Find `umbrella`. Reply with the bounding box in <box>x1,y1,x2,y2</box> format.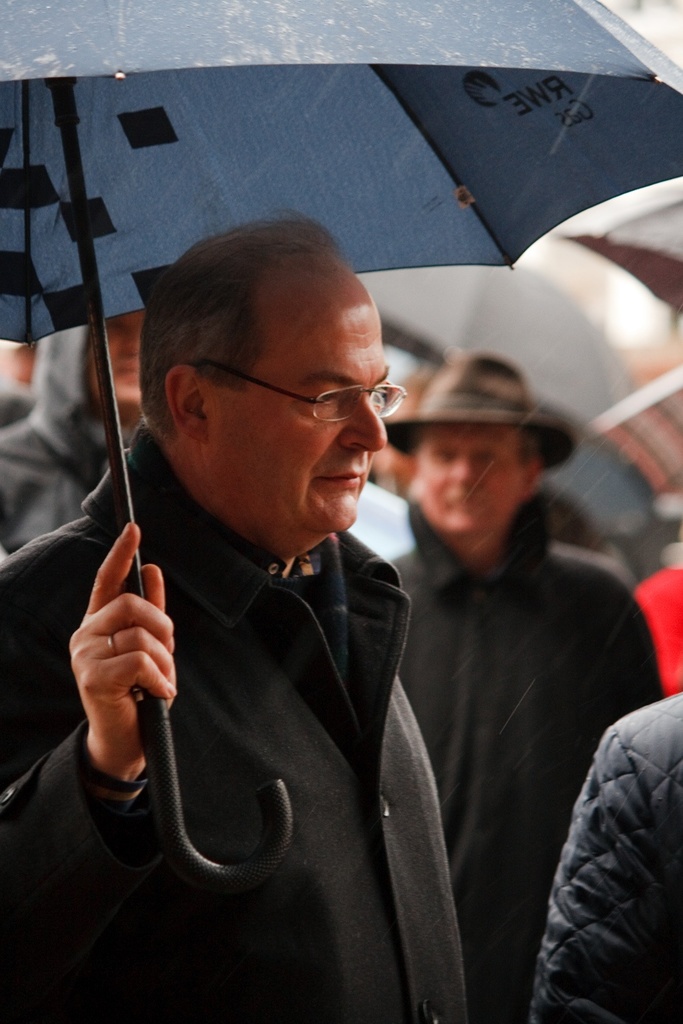
<box>1,0,682,890</box>.
